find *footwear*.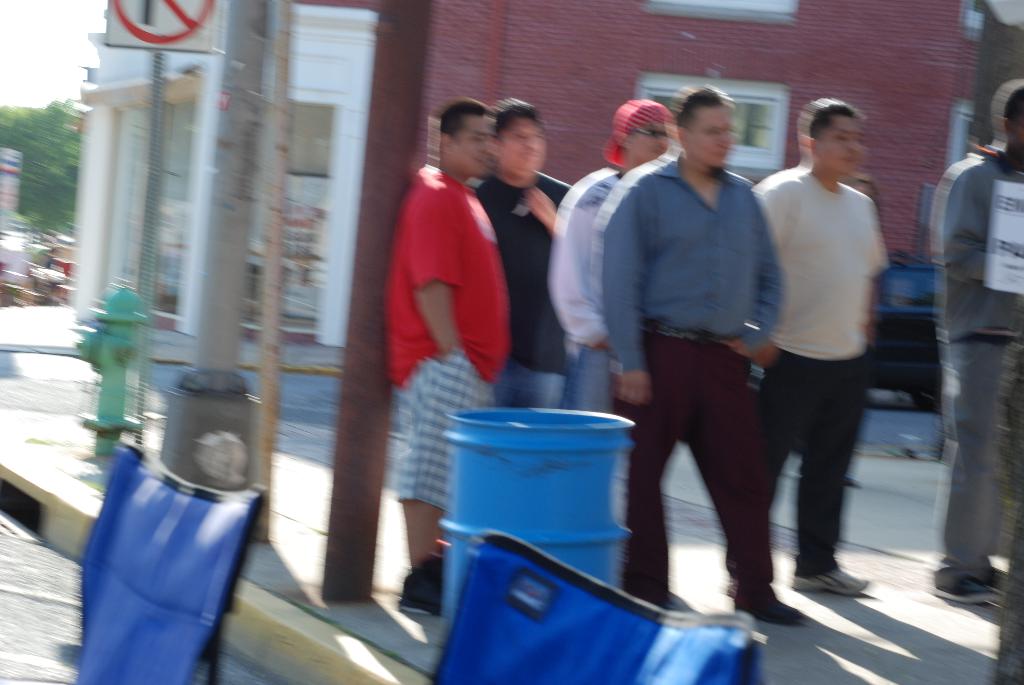
bbox(390, 572, 451, 617).
